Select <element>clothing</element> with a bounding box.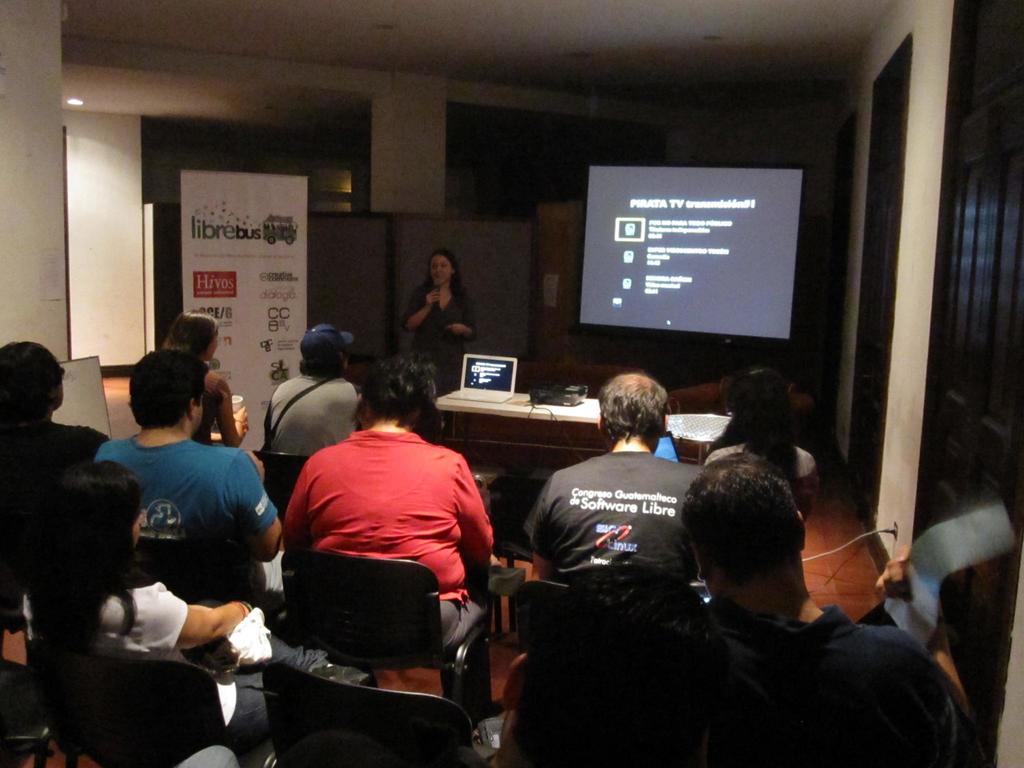
bbox=[100, 442, 283, 600].
